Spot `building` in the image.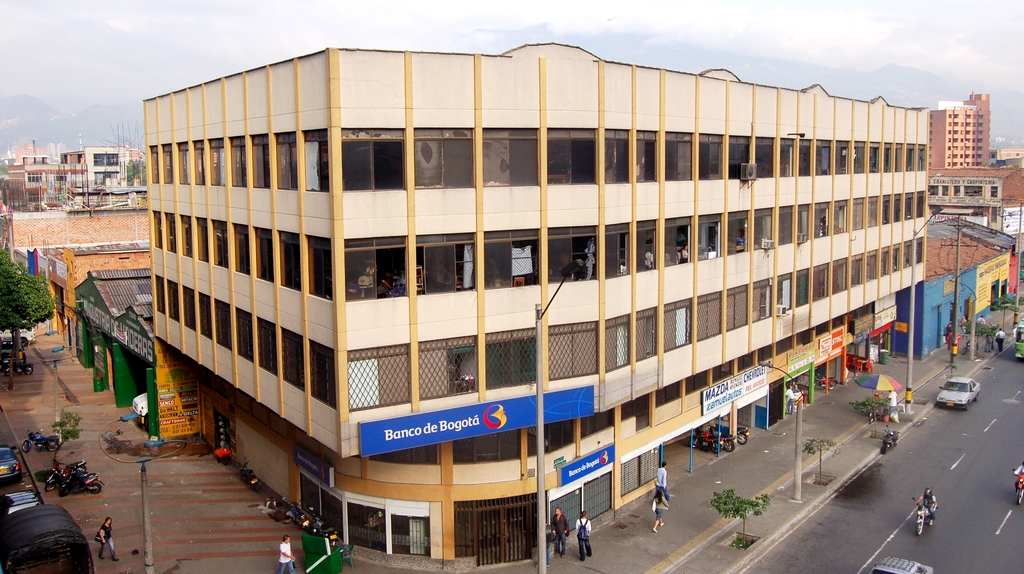
`building` found at [922,92,1023,205].
